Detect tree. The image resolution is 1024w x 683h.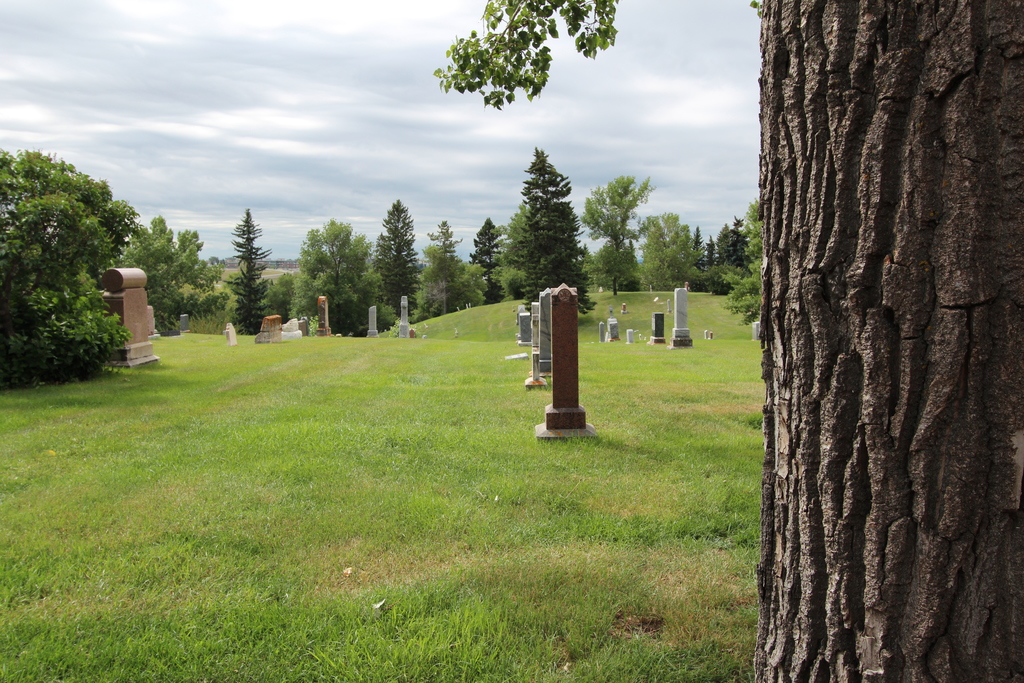
<bbox>0, 154, 141, 384</bbox>.
